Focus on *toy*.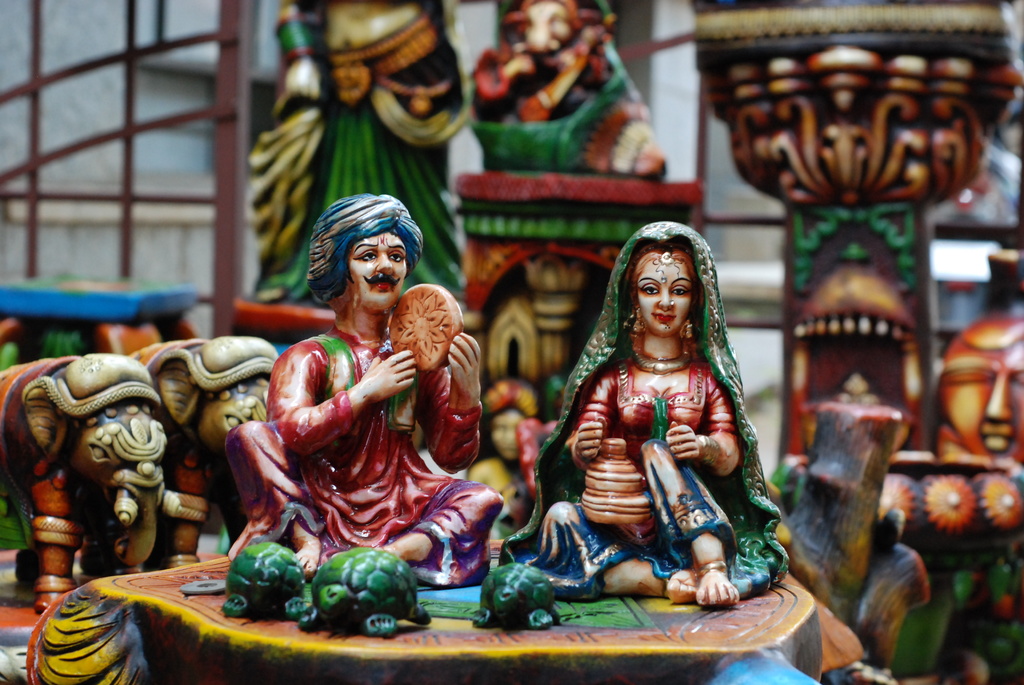
Focused at (x1=131, y1=338, x2=289, y2=568).
